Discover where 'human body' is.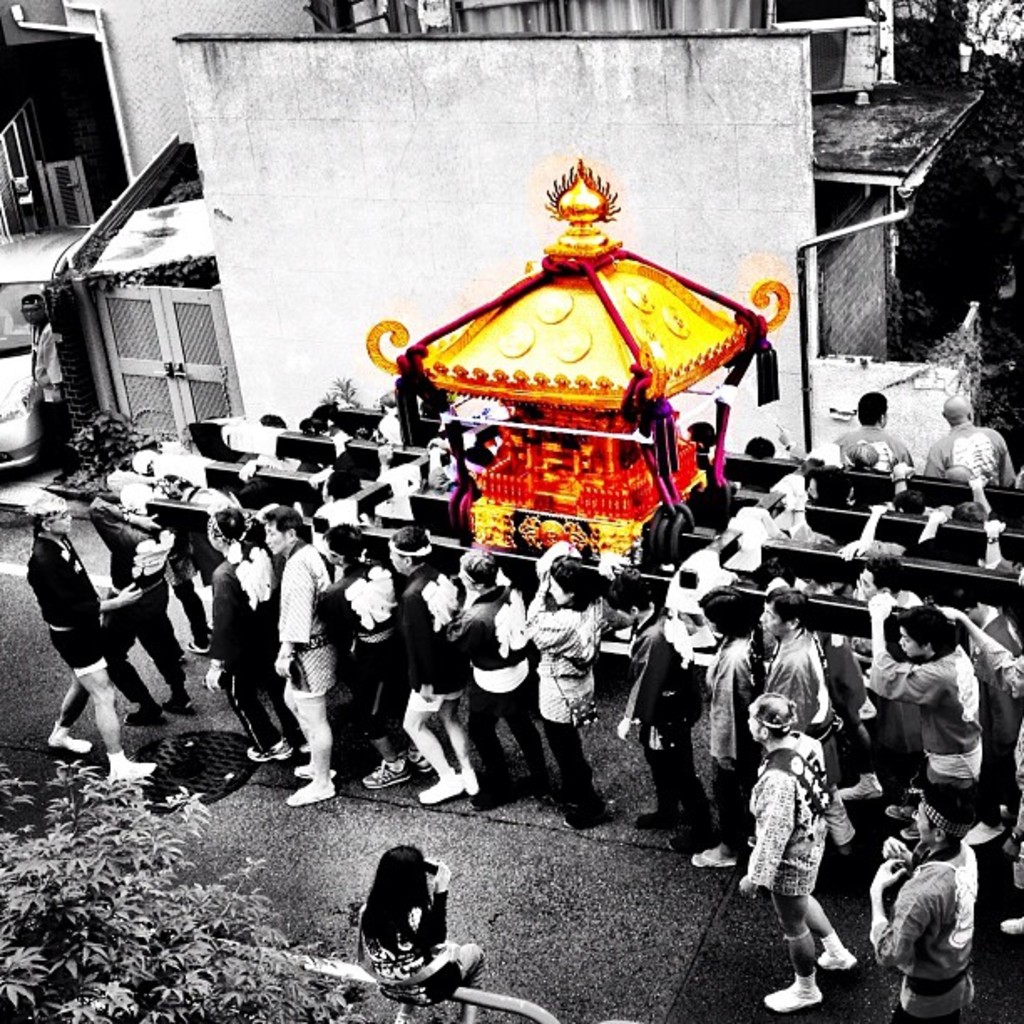
Discovered at left=778, top=397, right=910, bottom=472.
